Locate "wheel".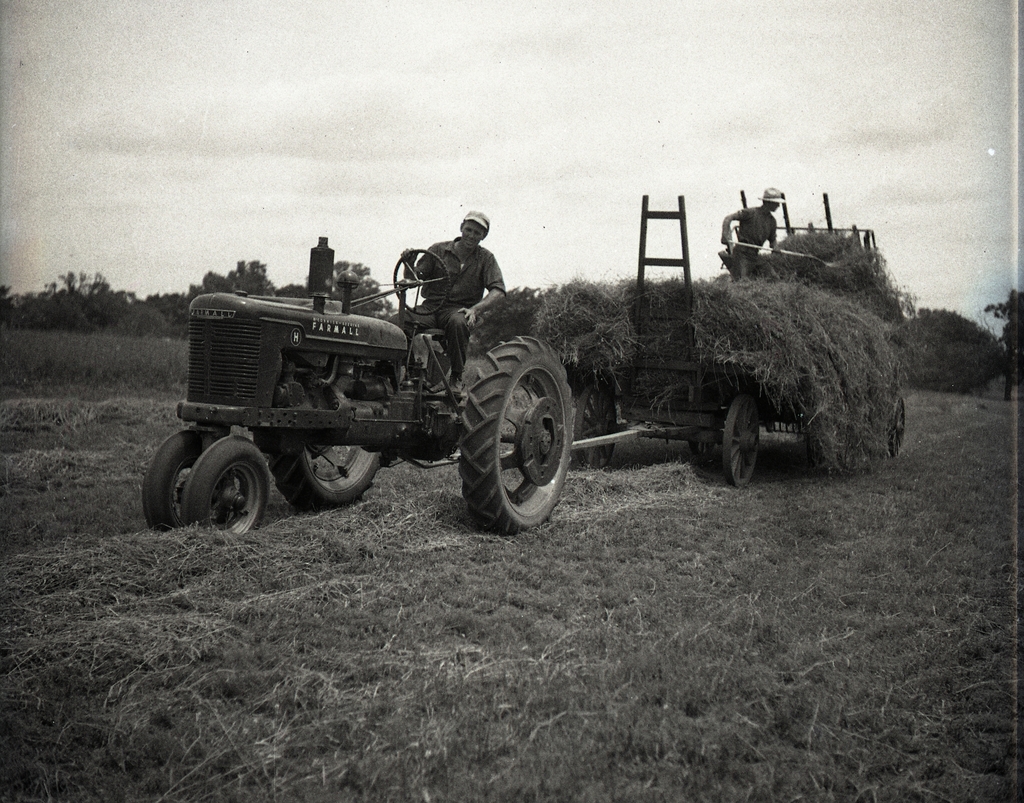
Bounding box: <region>143, 431, 234, 530</region>.
